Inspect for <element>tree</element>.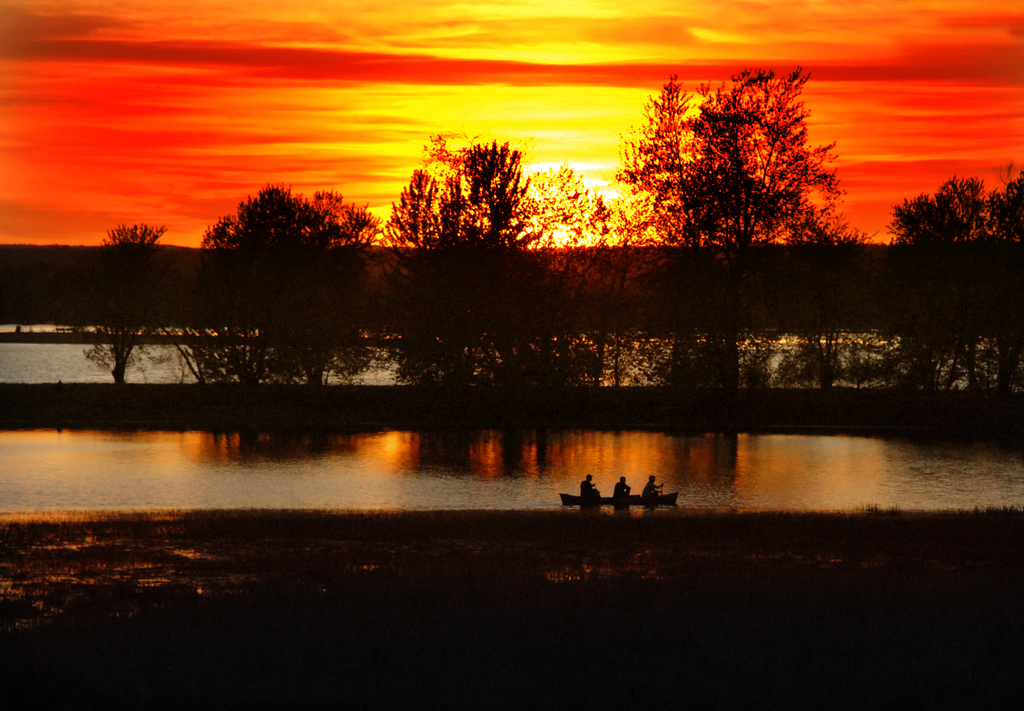
Inspection: locate(165, 181, 412, 389).
